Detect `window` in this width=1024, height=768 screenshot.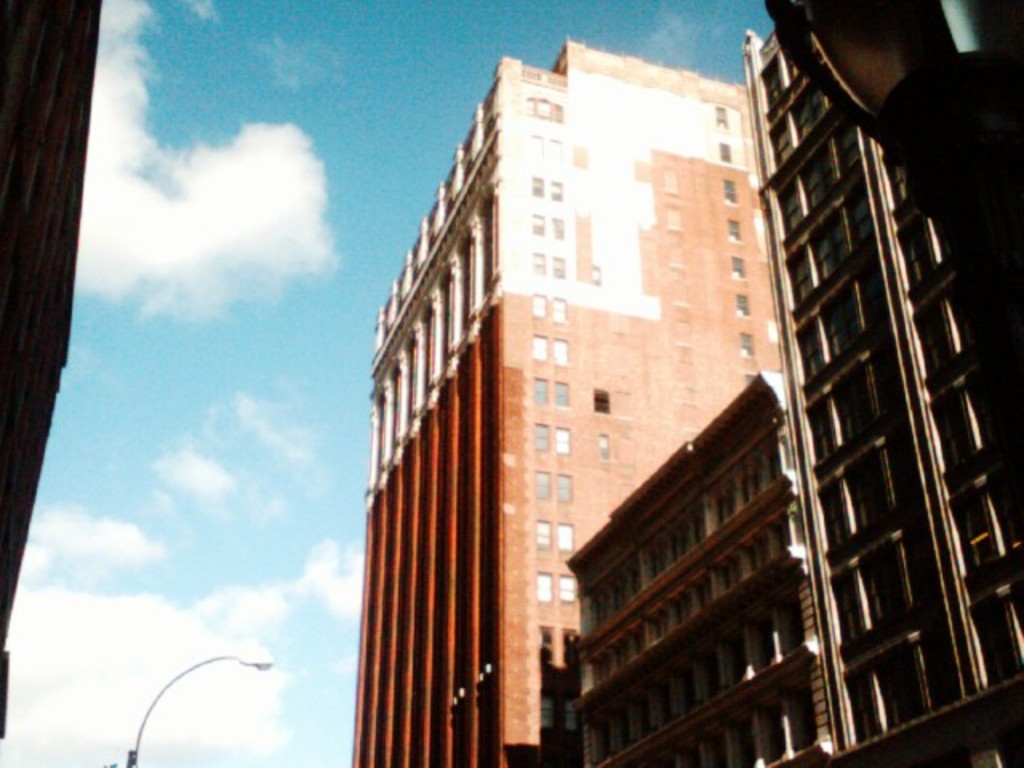
Detection: box=[558, 477, 571, 501].
